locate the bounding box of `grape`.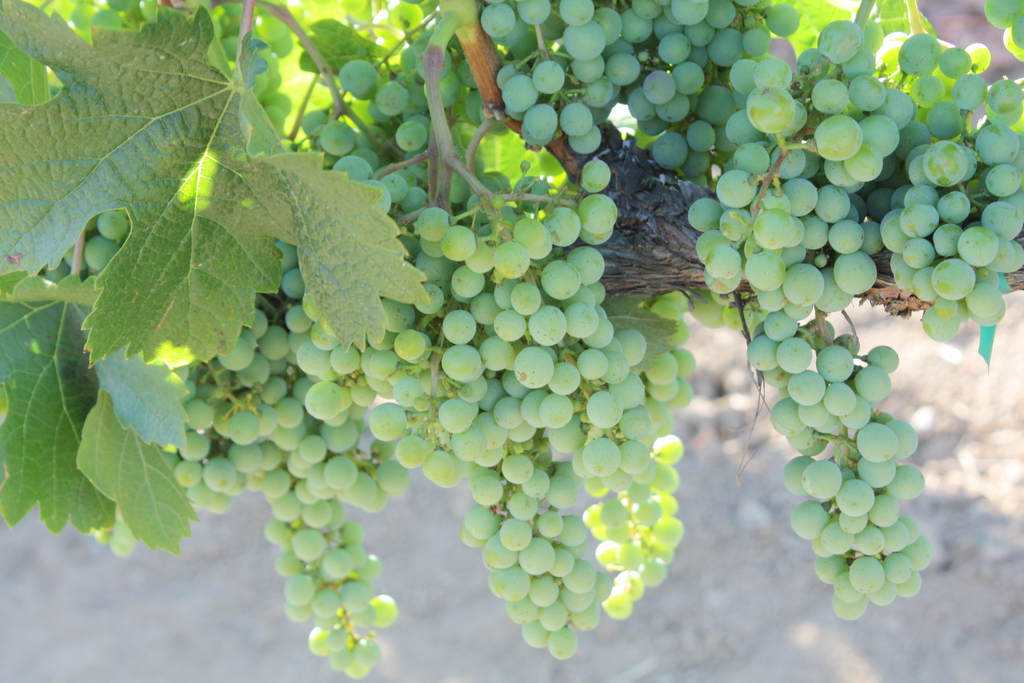
Bounding box: 86:235:120:270.
